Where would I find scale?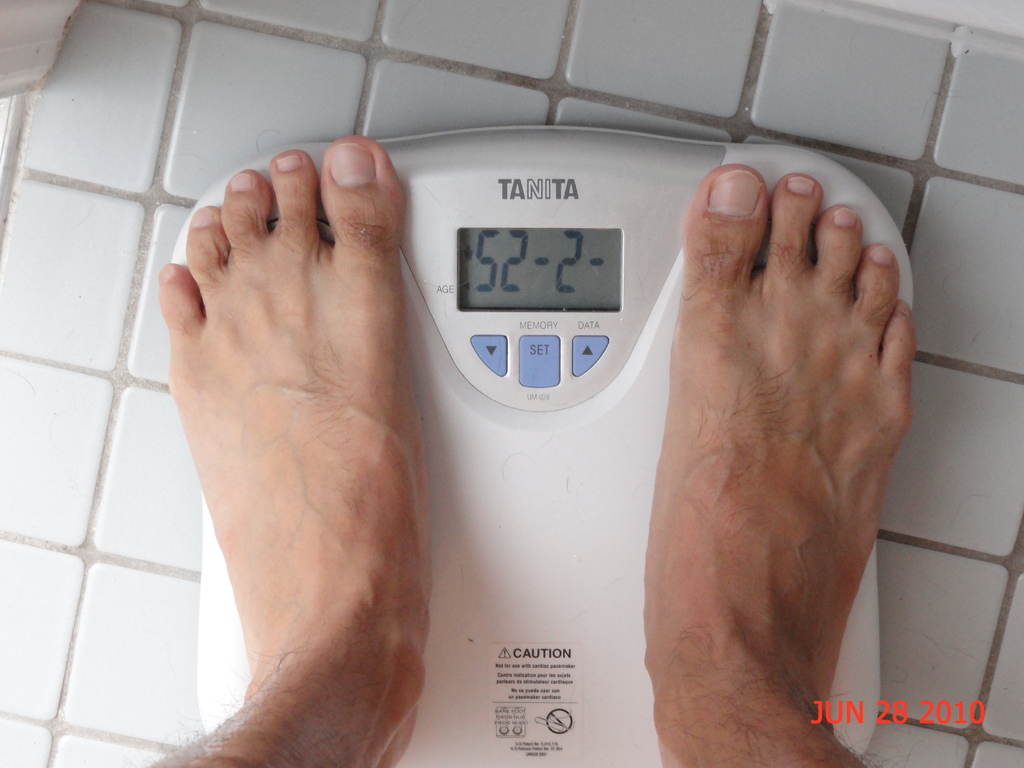
At x1=169, y1=125, x2=915, y2=767.
